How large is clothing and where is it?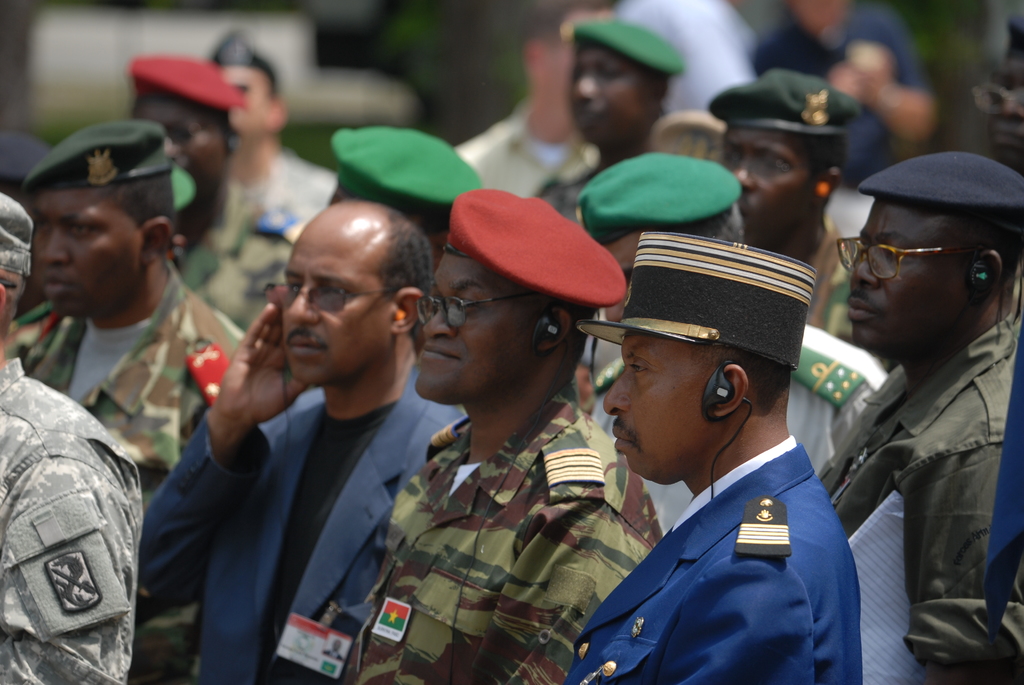
Bounding box: locate(173, 176, 312, 335).
